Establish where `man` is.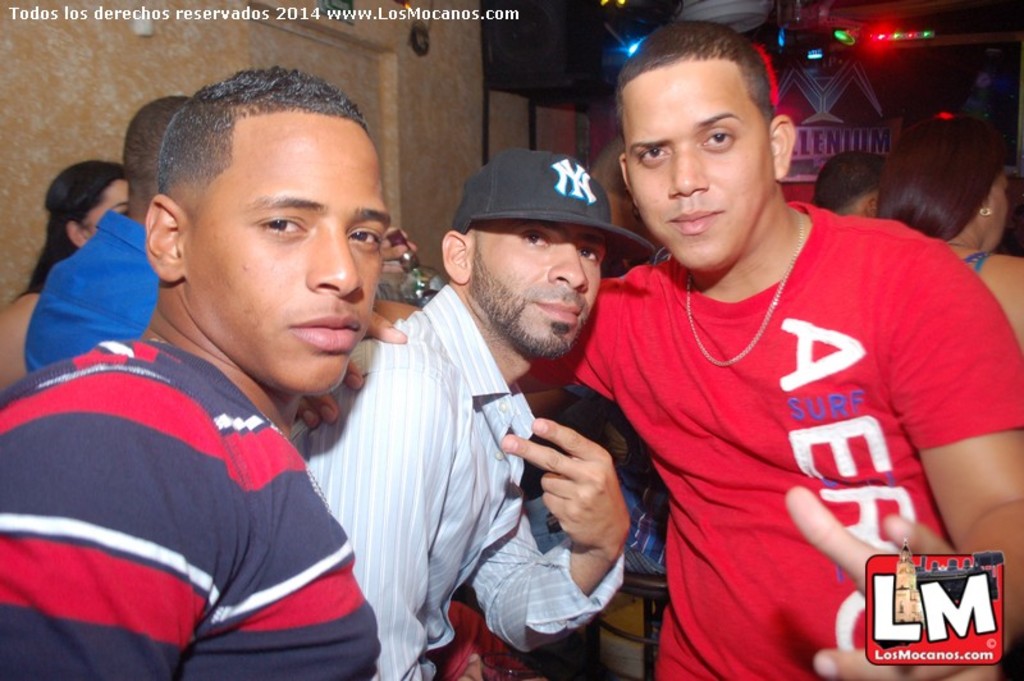
Established at {"left": 296, "top": 15, "right": 1023, "bottom": 680}.
